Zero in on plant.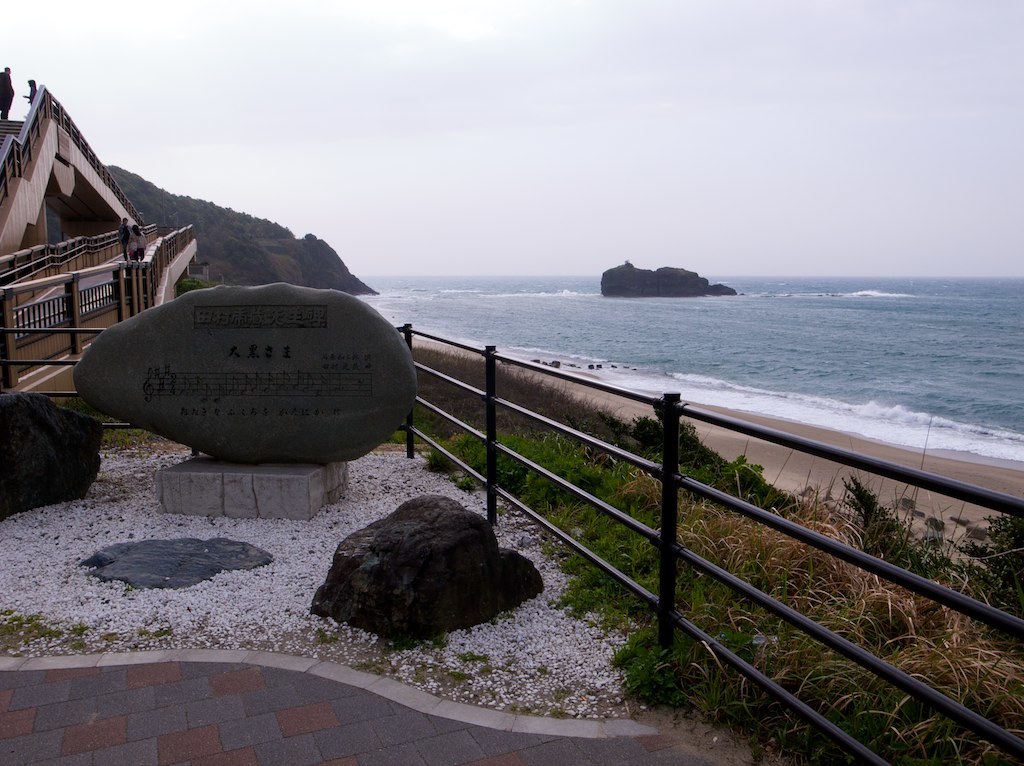
Zeroed in: {"x1": 353, "y1": 656, "x2": 380, "y2": 673}.
